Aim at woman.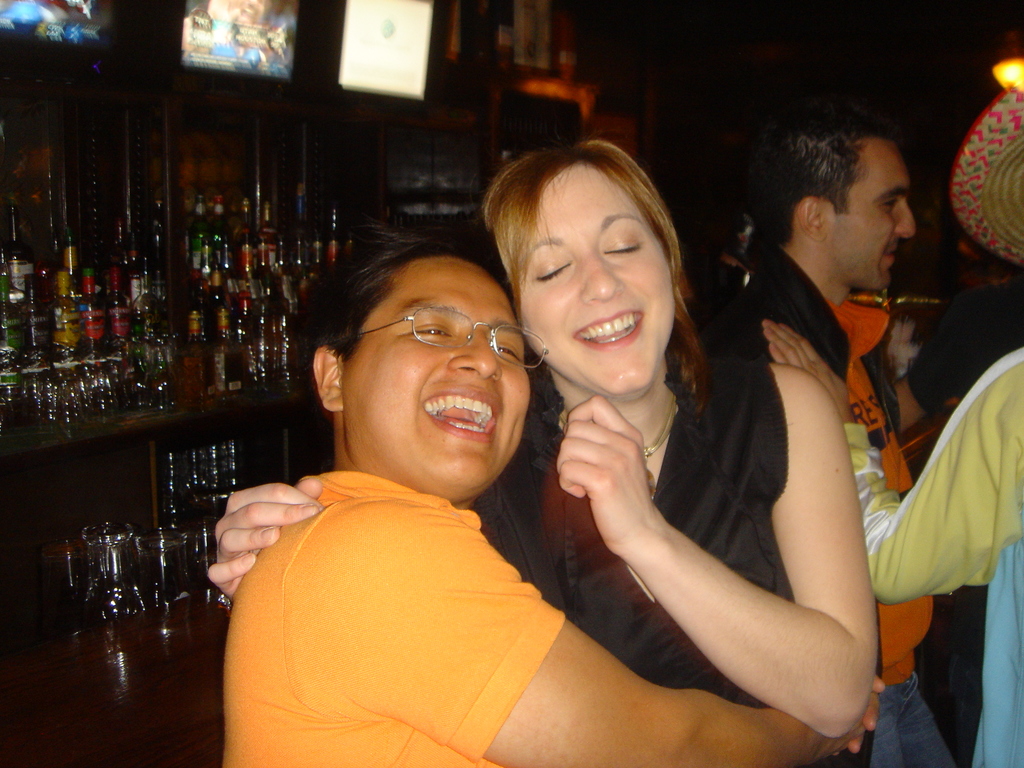
Aimed at pyautogui.locateOnScreen(187, 157, 916, 721).
